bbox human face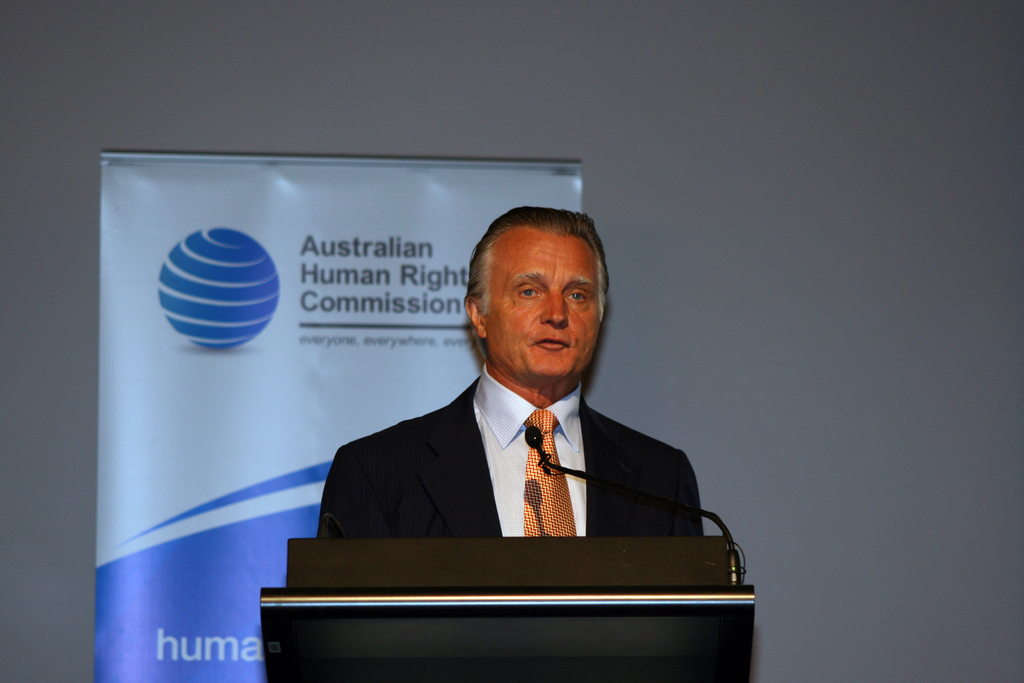
{"x1": 483, "y1": 236, "x2": 601, "y2": 379}
